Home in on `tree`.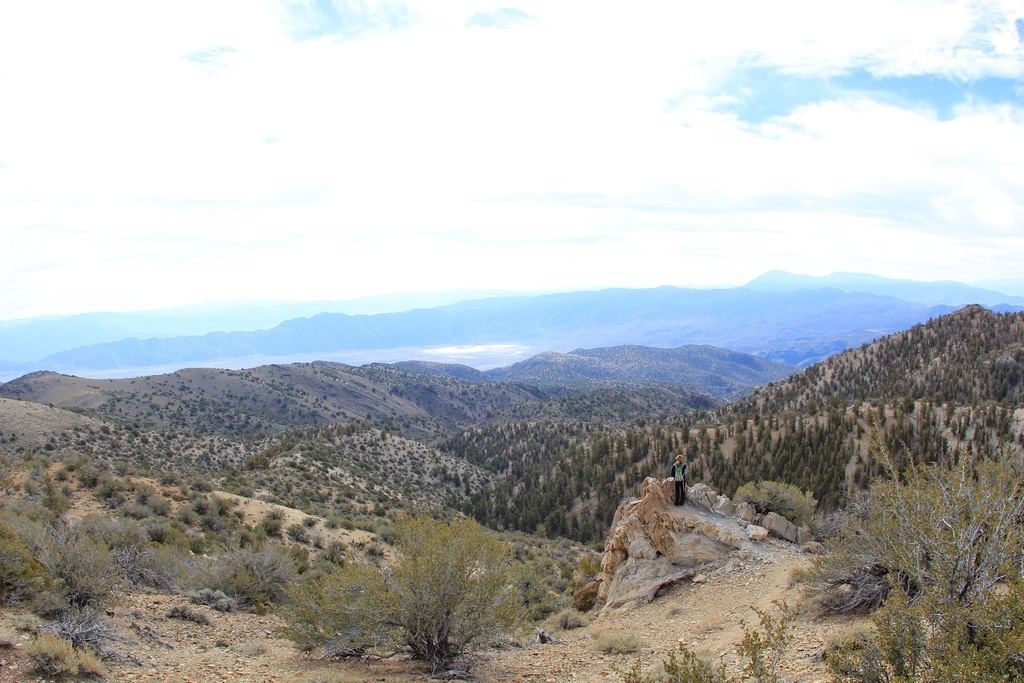
Homed in at 708,461,723,481.
